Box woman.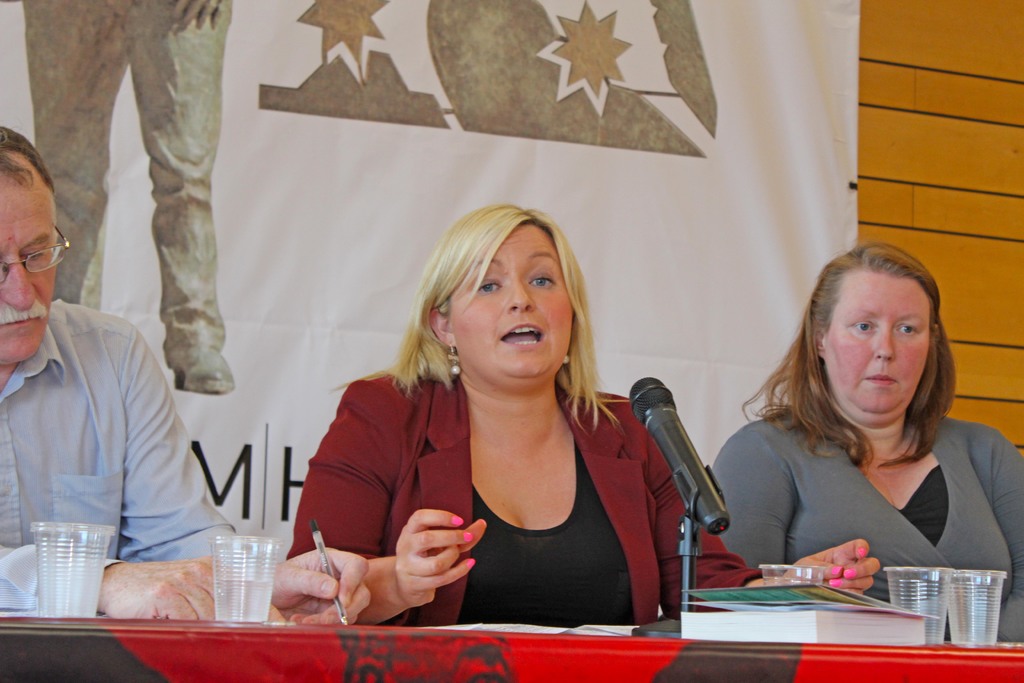
<box>283,205,880,627</box>.
